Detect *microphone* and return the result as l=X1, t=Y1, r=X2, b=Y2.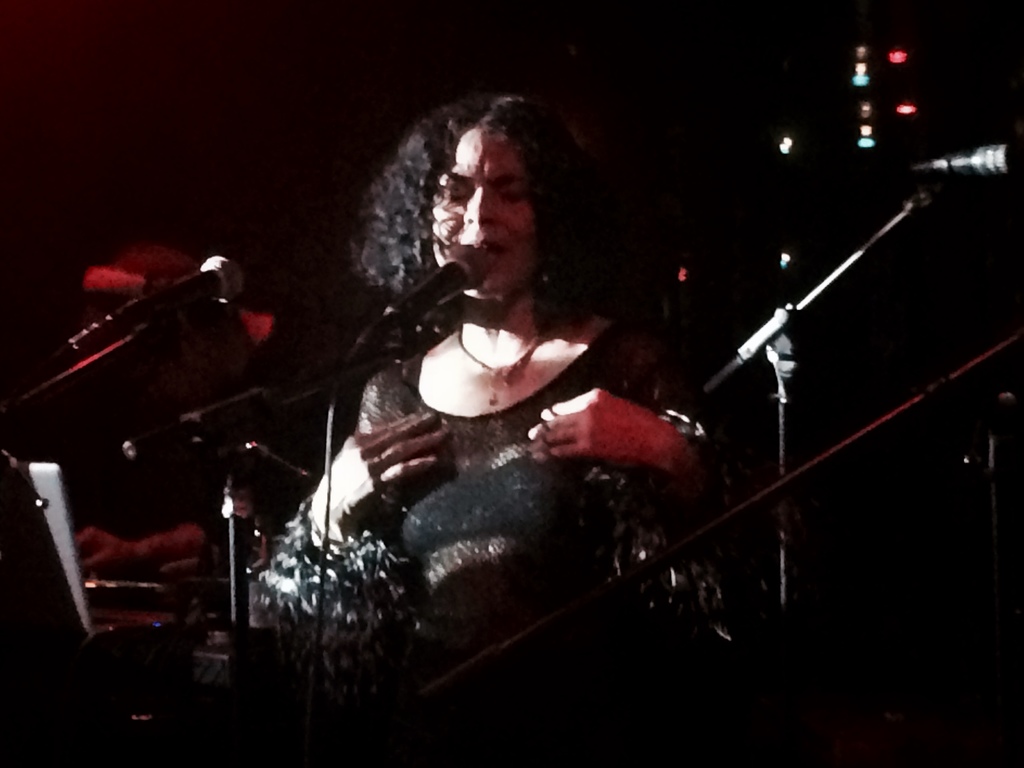
l=353, t=223, r=485, b=340.
